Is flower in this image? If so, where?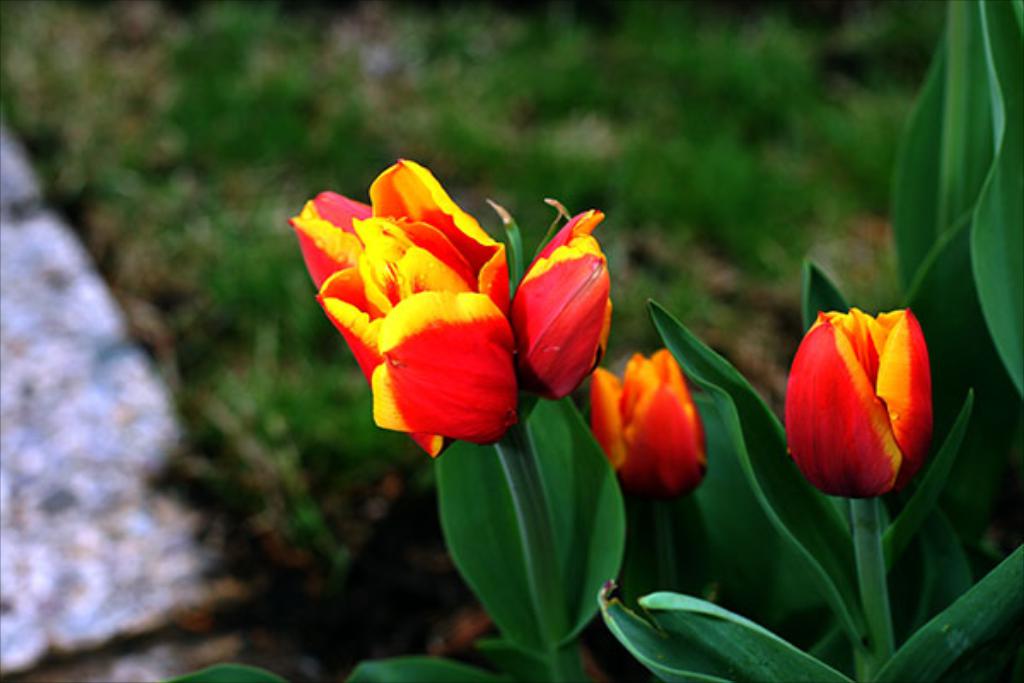
Yes, at bbox=(514, 207, 614, 396).
